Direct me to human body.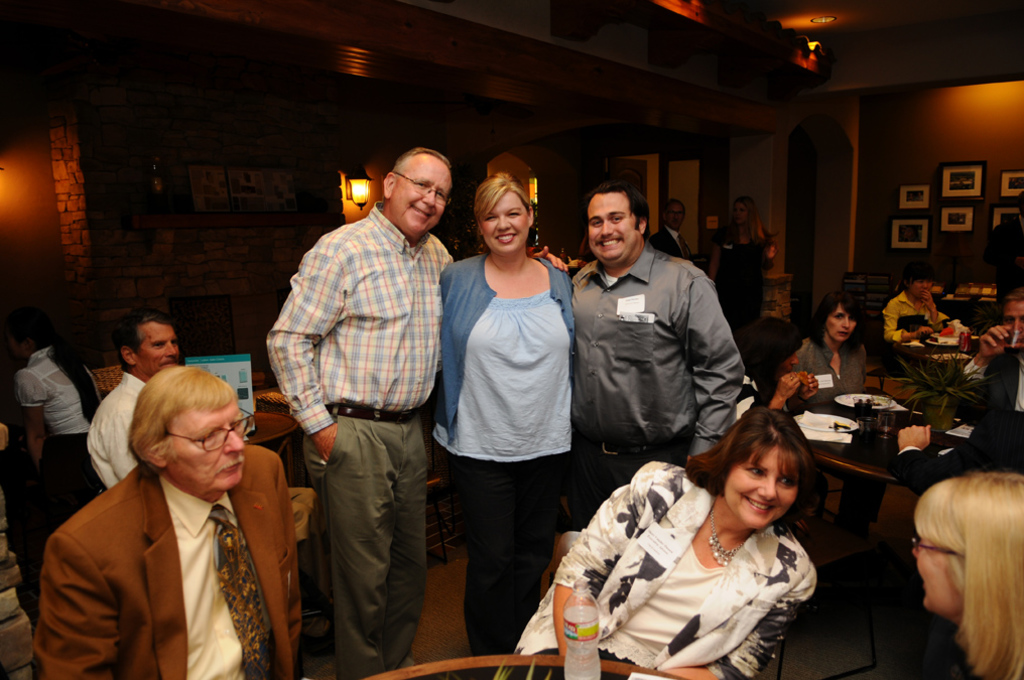
Direction: region(560, 181, 755, 492).
